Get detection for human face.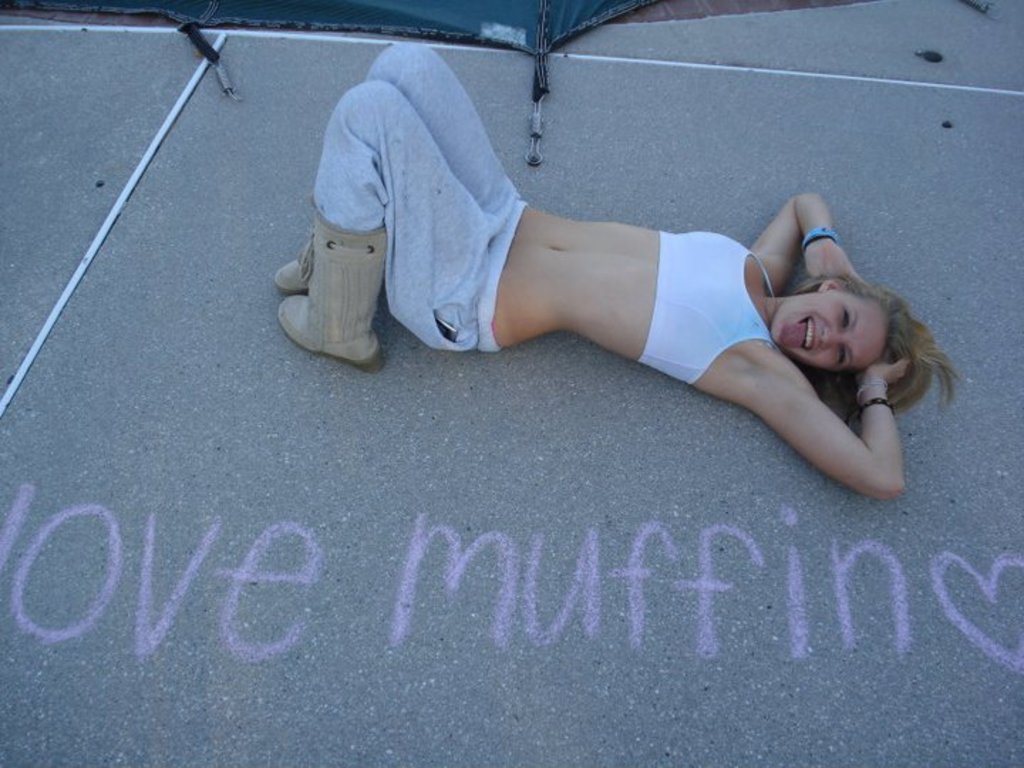
Detection: x1=771, y1=289, x2=886, y2=373.
